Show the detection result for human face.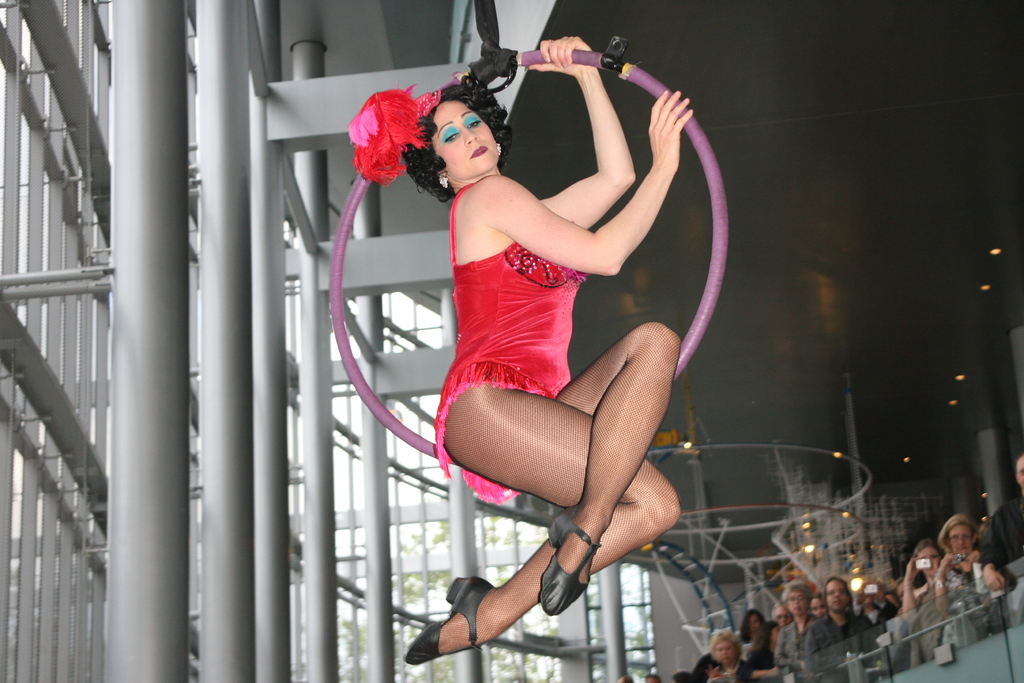
771:606:790:625.
